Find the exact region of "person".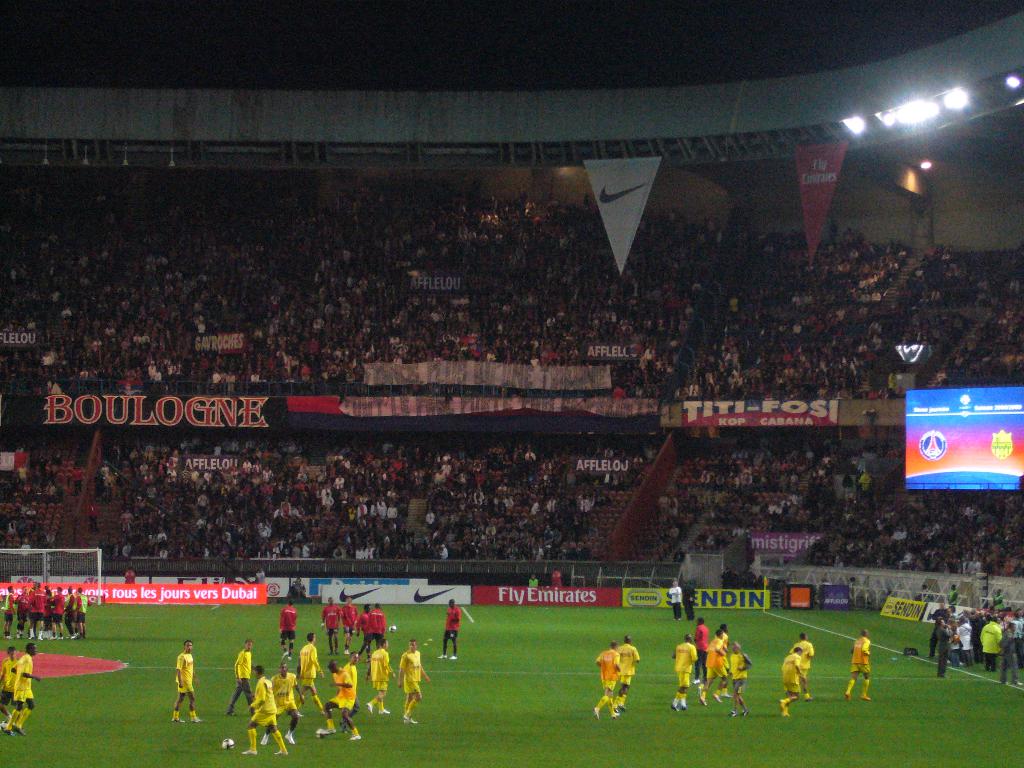
Exact region: (172, 642, 200, 726).
